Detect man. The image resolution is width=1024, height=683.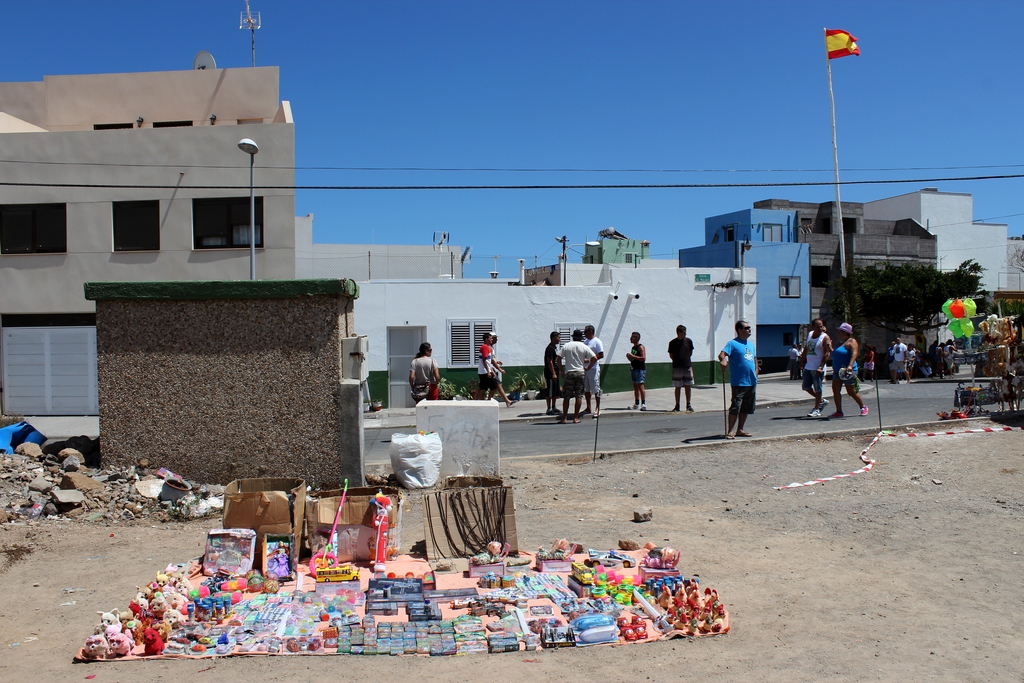
(716,320,760,441).
